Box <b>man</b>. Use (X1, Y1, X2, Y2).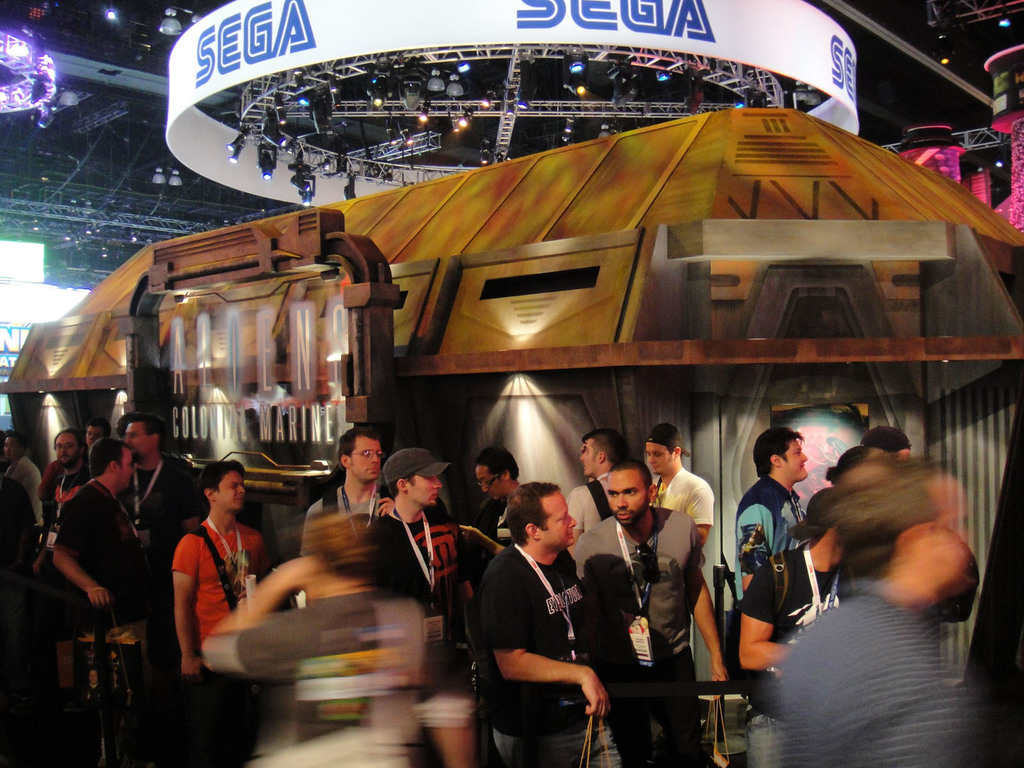
(0, 444, 39, 762).
